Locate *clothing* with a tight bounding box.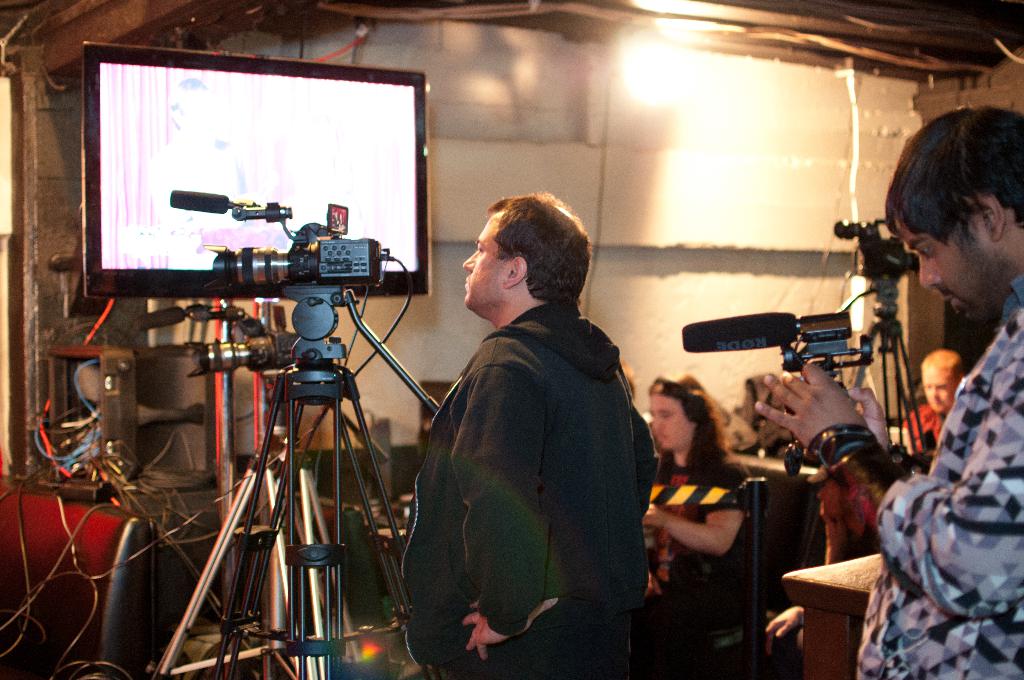
[left=647, top=447, right=790, bottom=672].
